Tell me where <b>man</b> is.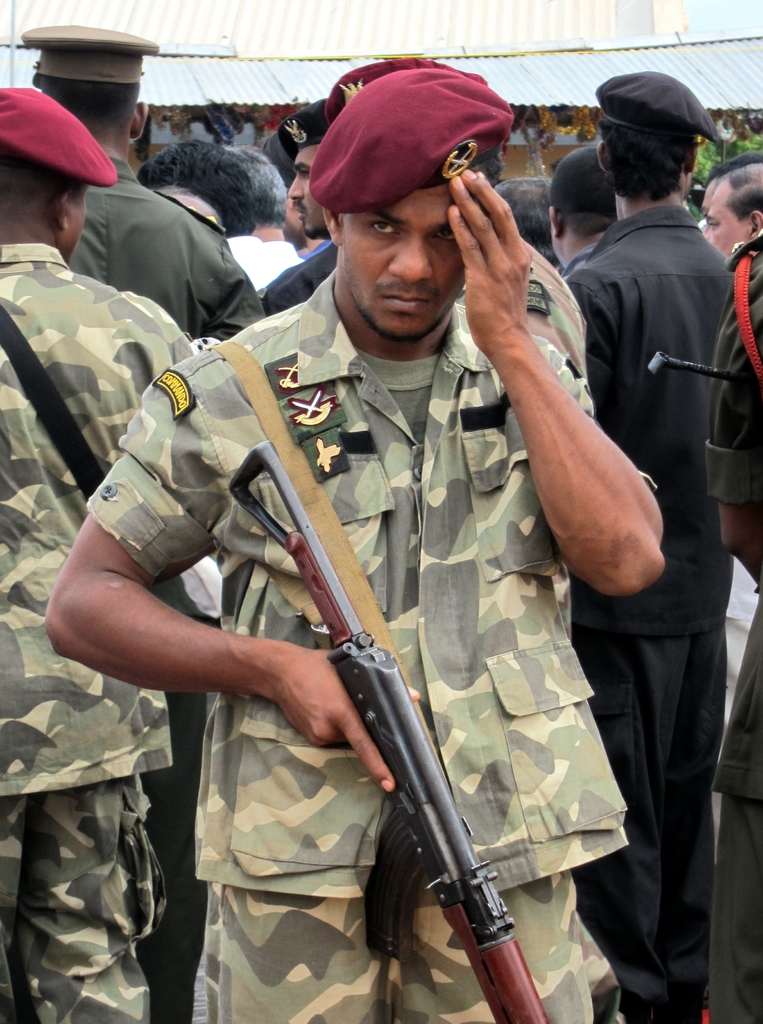
<b>man</b> is at [x1=577, y1=69, x2=734, y2=1023].
